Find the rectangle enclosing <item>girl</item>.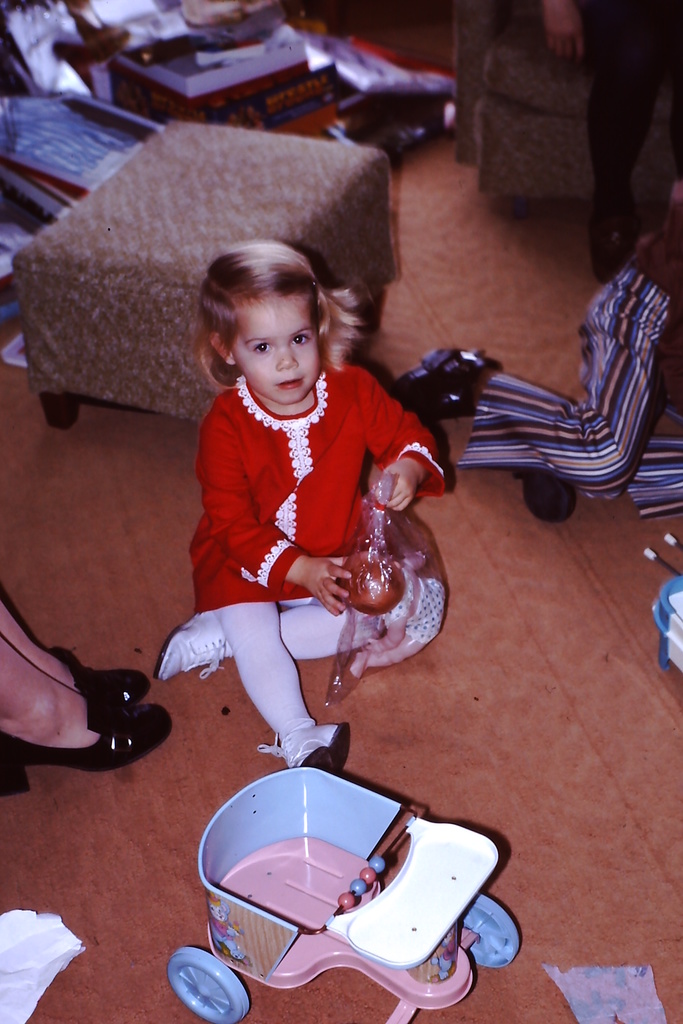
(left=152, top=242, right=449, bottom=769).
